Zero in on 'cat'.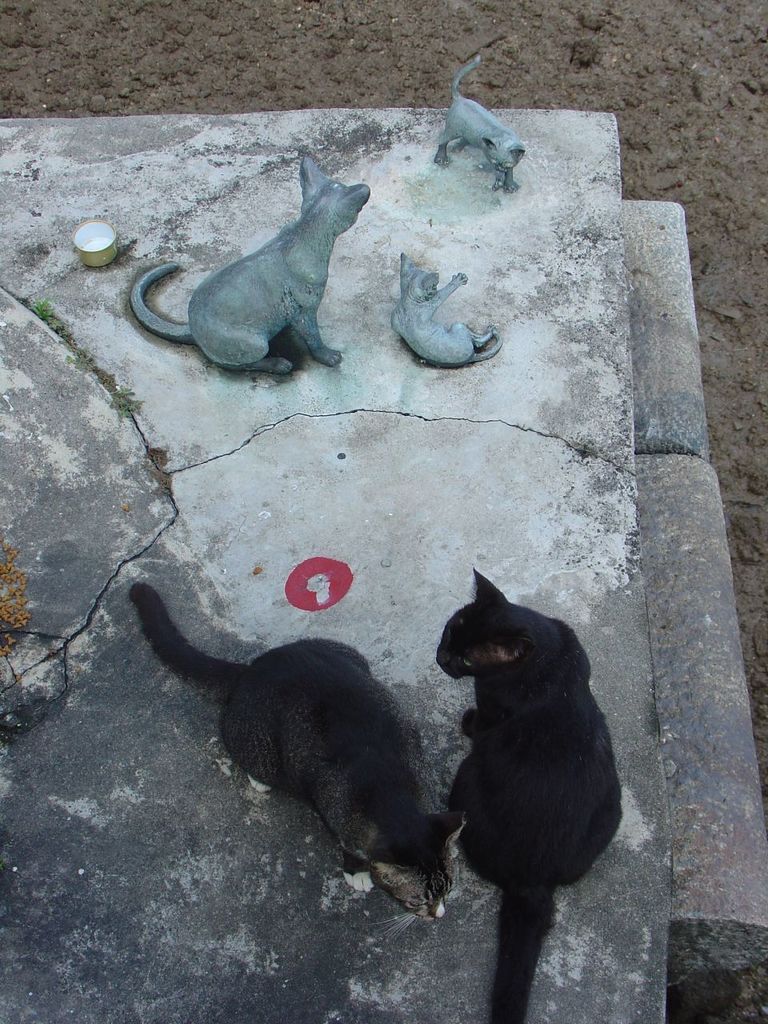
Zeroed in: (442, 563, 630, 1023).
